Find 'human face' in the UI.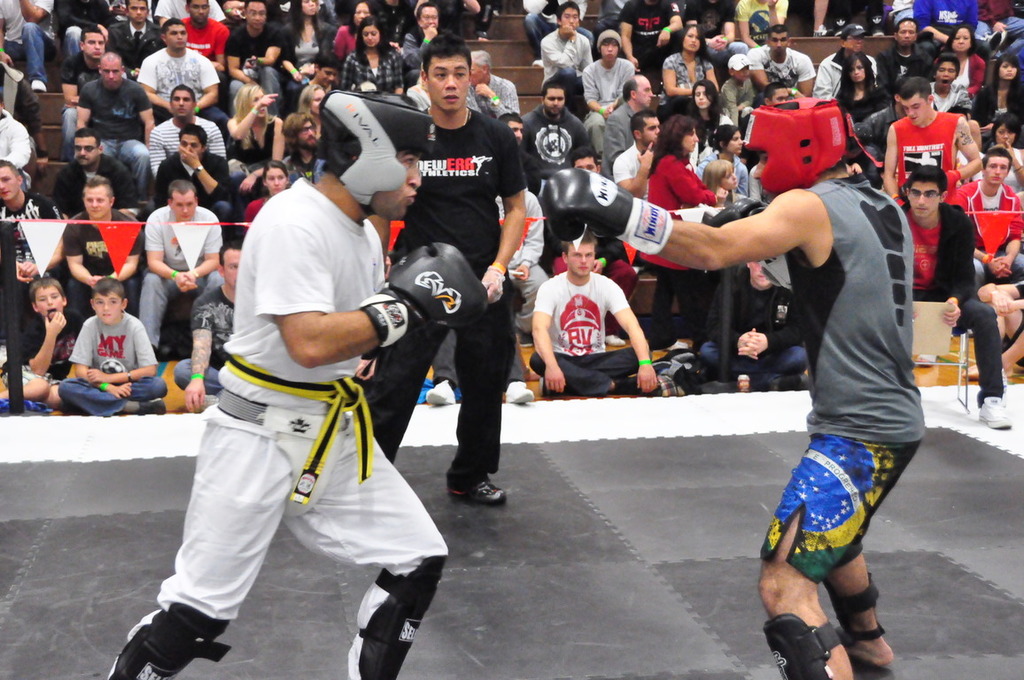
UI element at bbox=[362, 27, 381, 50].
